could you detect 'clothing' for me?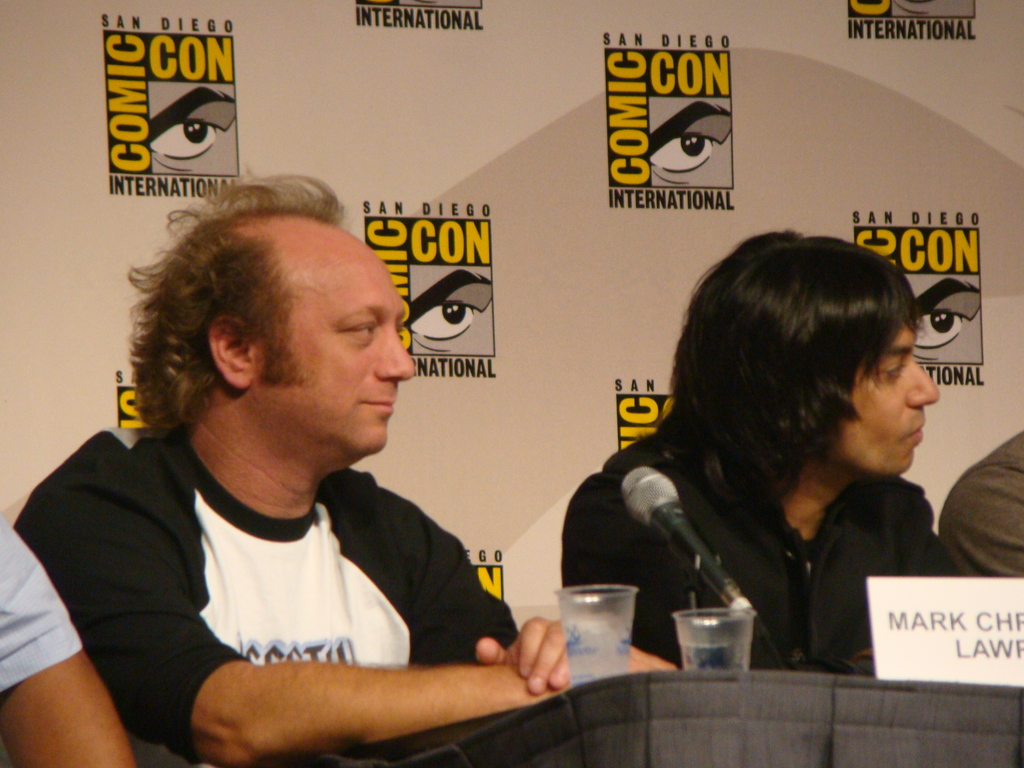
Detection result: 16/413/524/767.
